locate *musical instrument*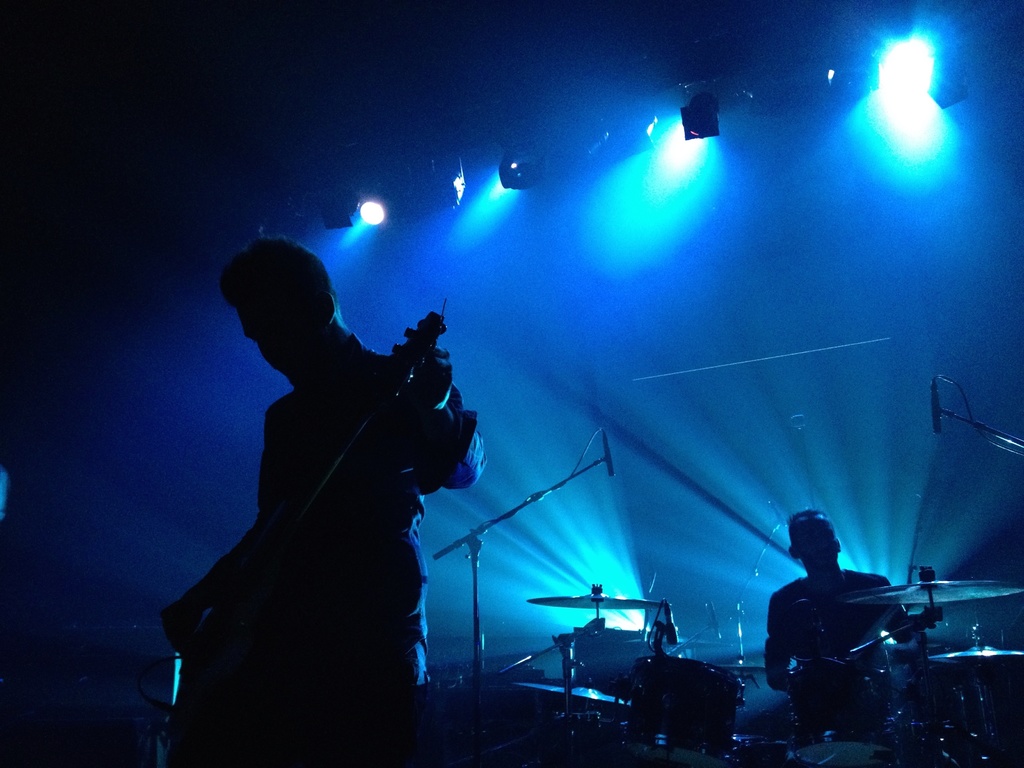
bbox=(531, 581, 664, 621)
